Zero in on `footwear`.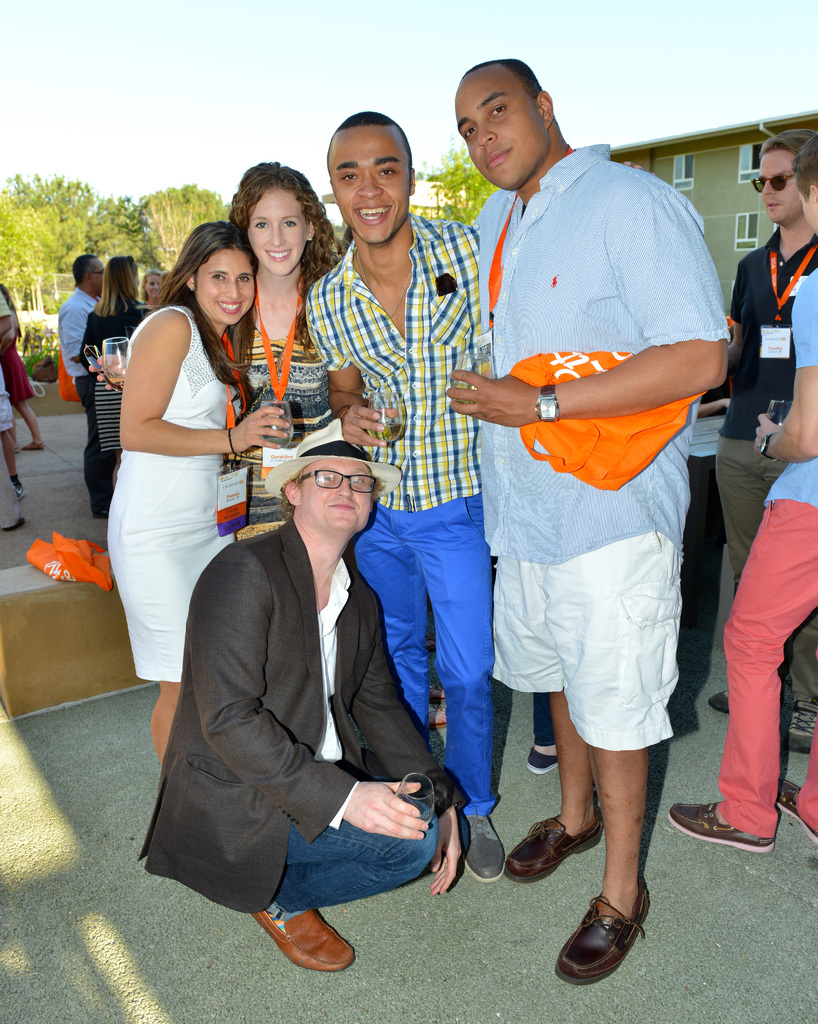
Zeroed in: (13, 483, 26, 497).
